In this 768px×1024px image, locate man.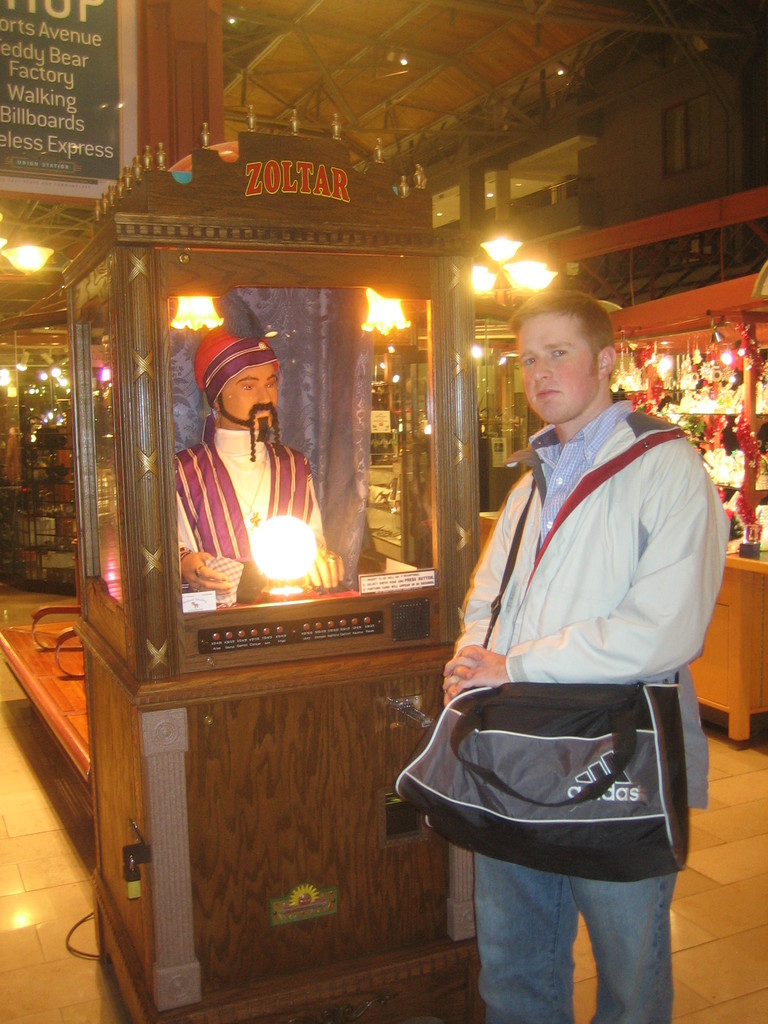
Bounding box: (left=412, top=256, right=719, bottom=999).
